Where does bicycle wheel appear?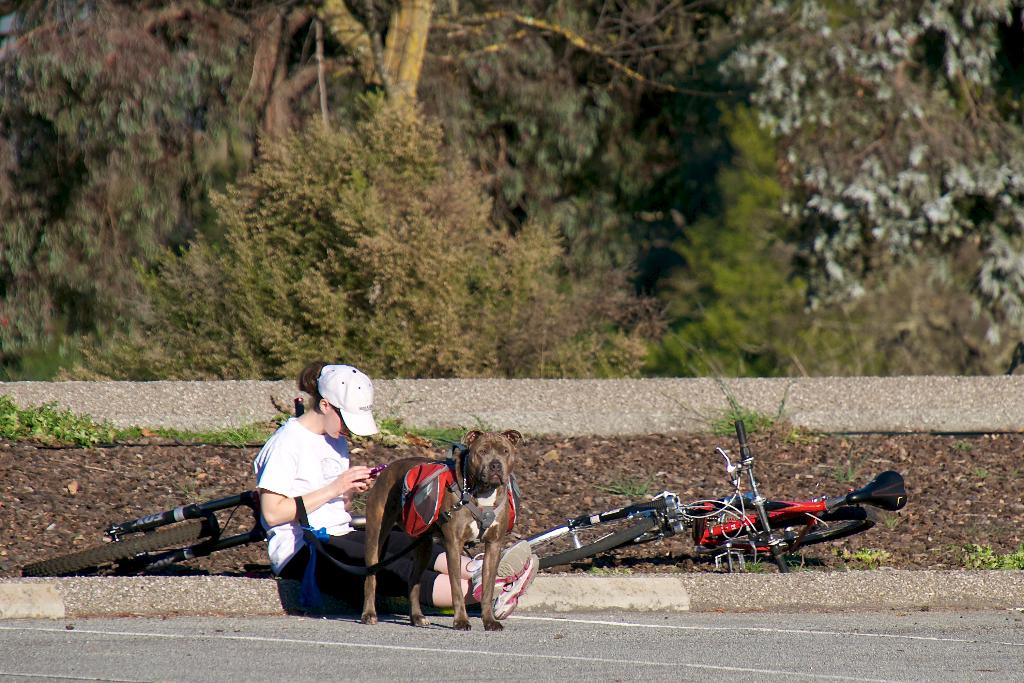
Appears at 20/517/219/573.
